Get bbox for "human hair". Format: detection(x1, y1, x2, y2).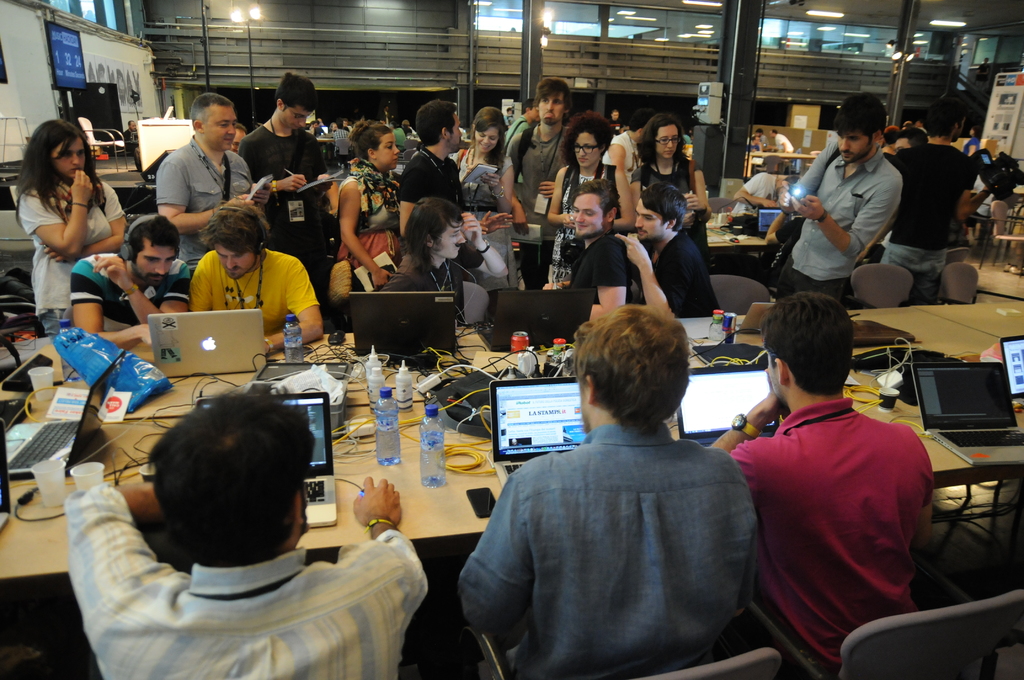
detection(471, 104, 504, 166).
